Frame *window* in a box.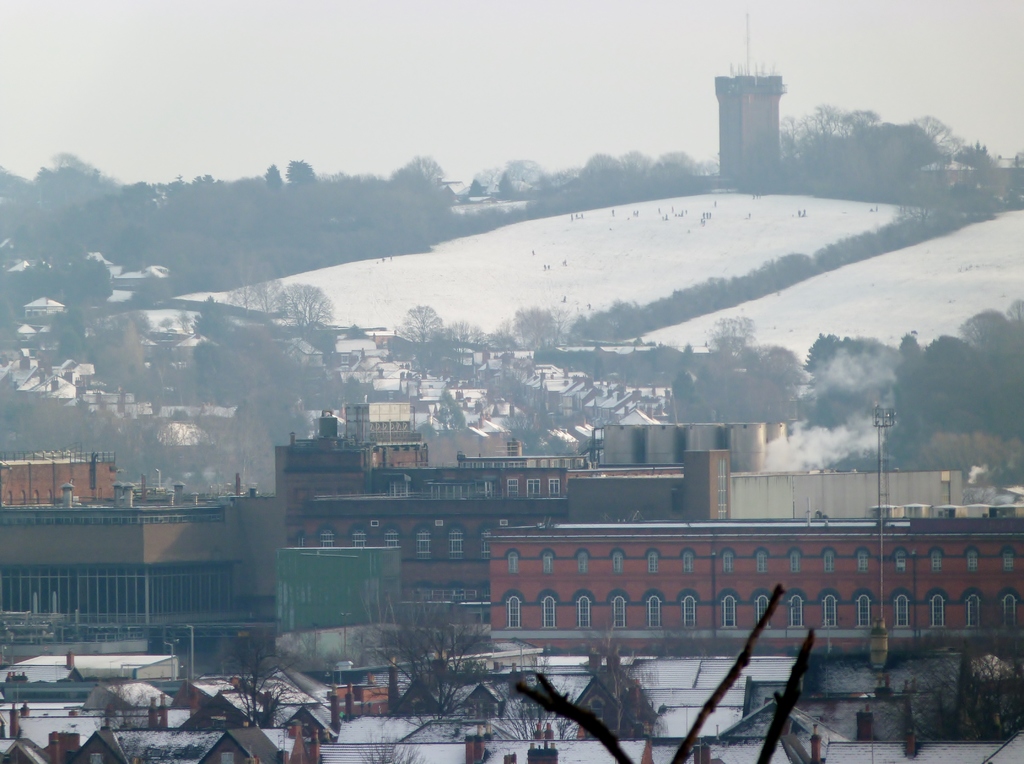
Rect(507, 549, 517, 573).
